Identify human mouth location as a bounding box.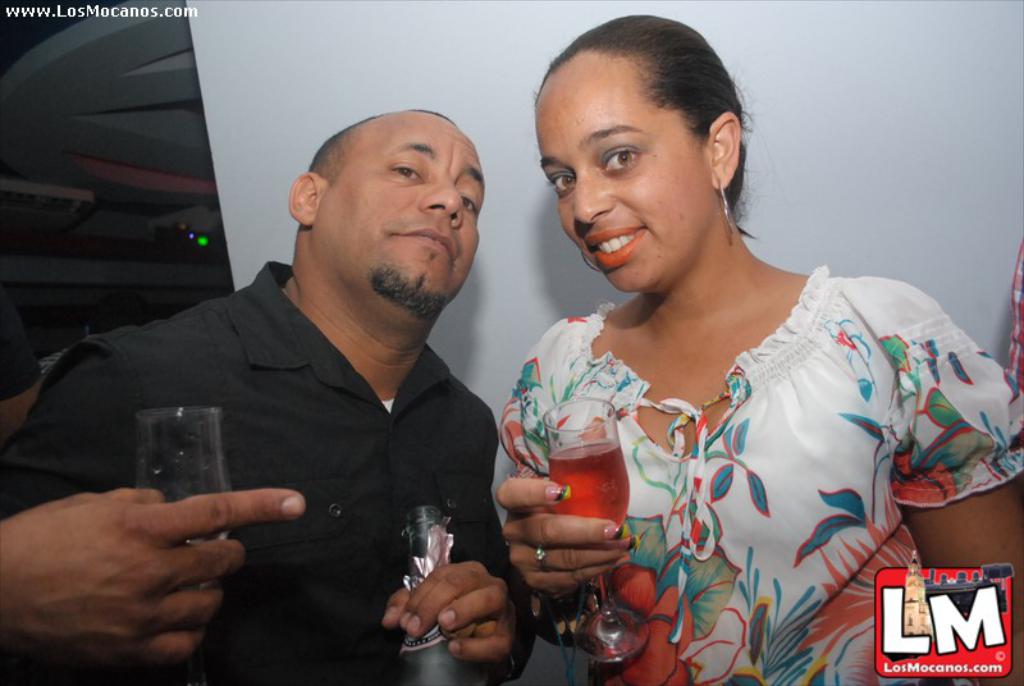
{"x1": 585, "y1": 227, "x2": 646, "y2": 267}.
